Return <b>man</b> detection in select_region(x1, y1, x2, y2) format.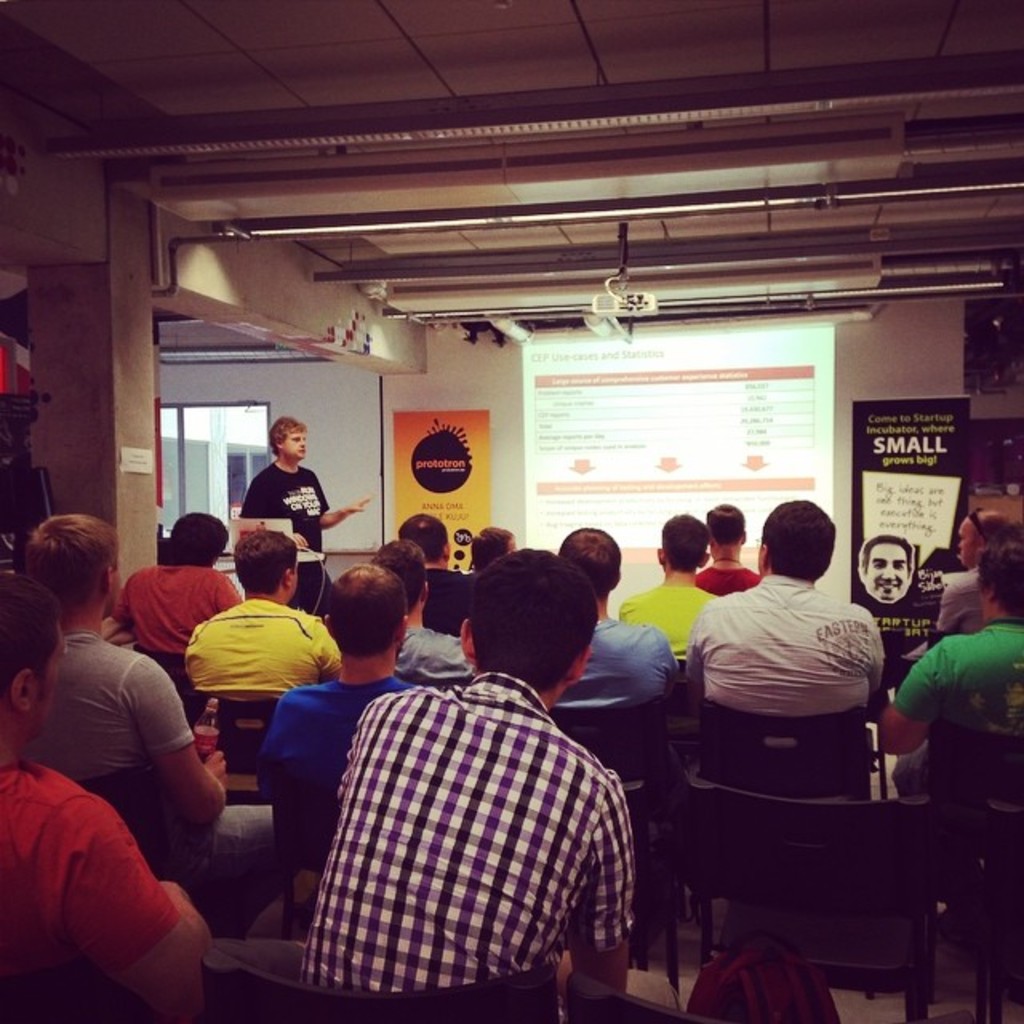
select_region(693, 498, 883, 746).
